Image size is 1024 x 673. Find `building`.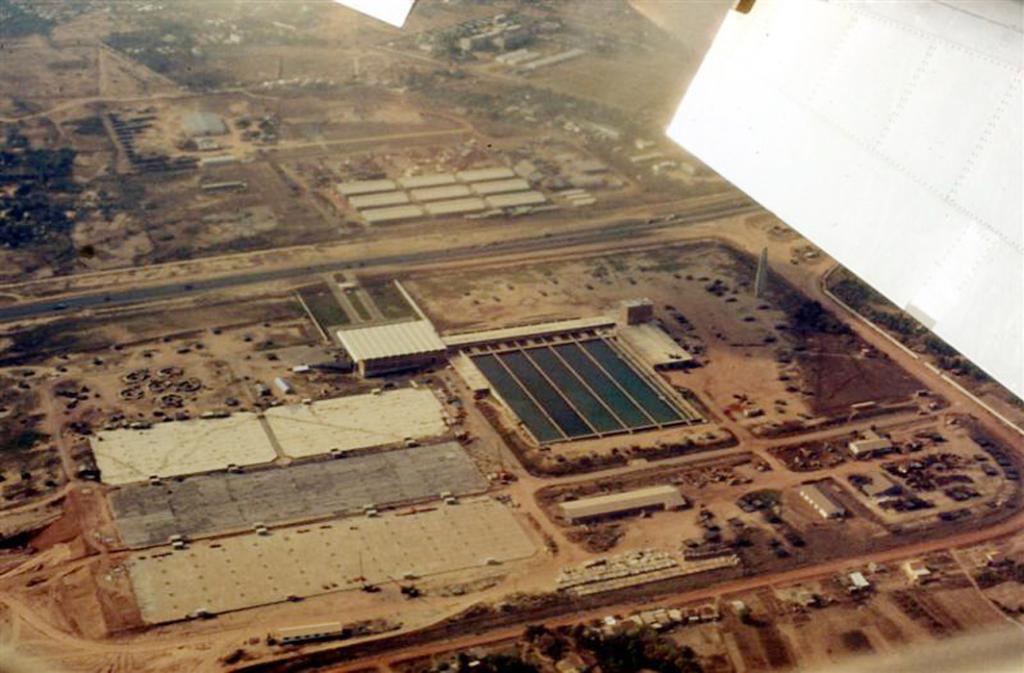
x1=557, y1=485, x2=687, y2=525.
